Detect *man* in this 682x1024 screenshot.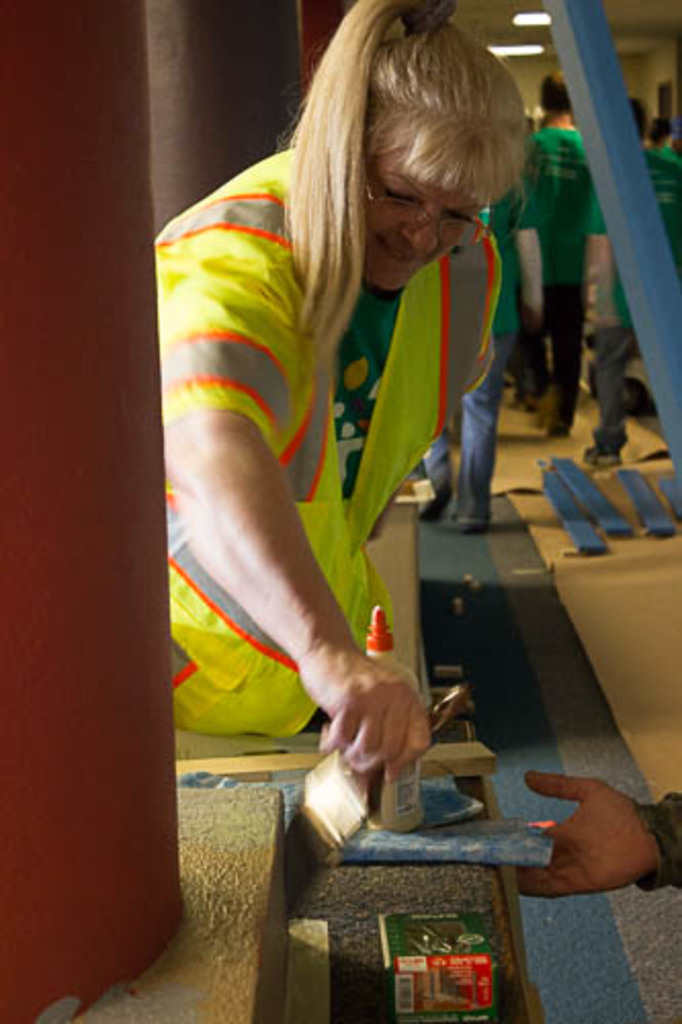
Detection: l=502, t=74, r=600, b=451.
